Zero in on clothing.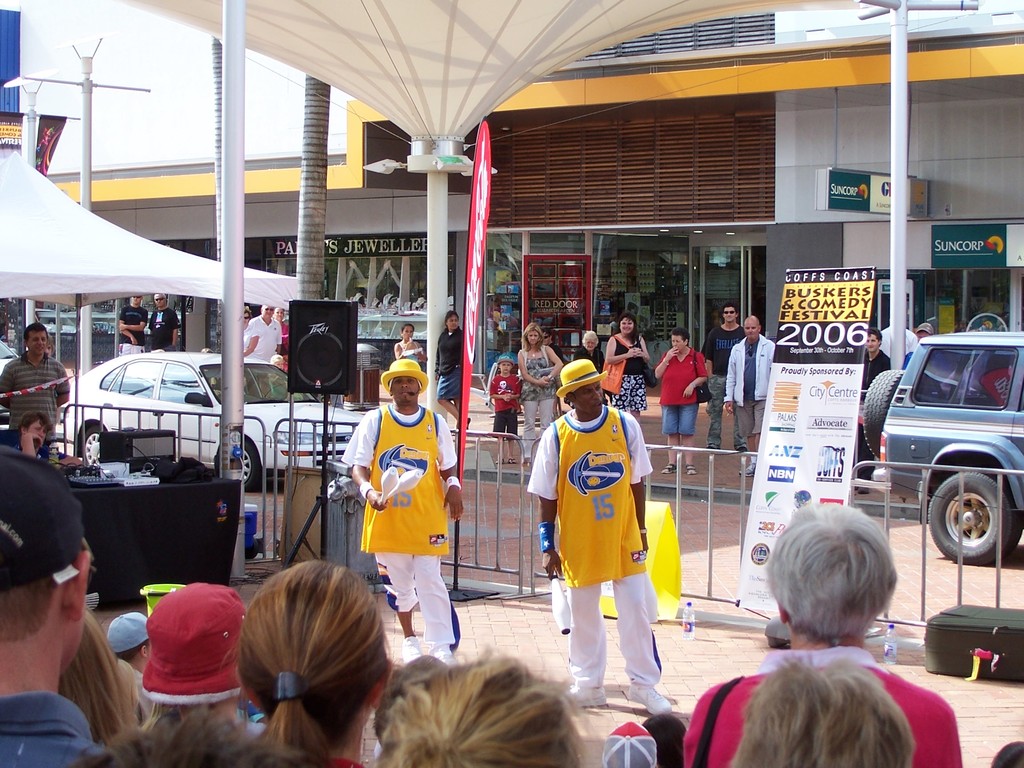
Zeroed in: left=682, top=631, right=963, bottom=767.
